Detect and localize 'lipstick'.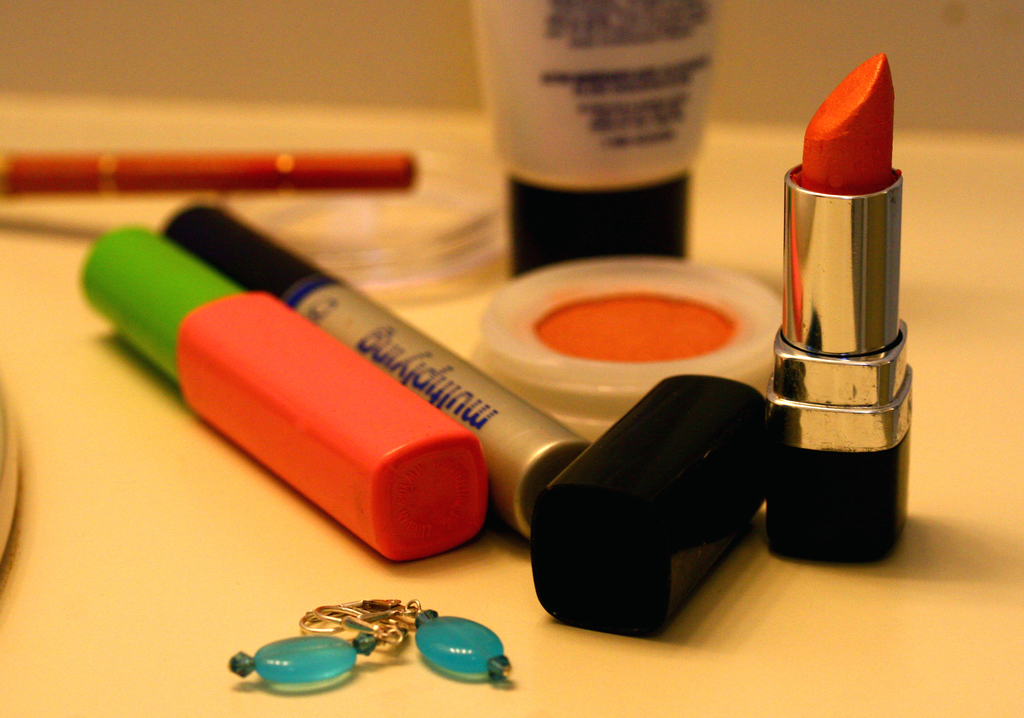
Localized at rect(80, 223, 488, 561).
